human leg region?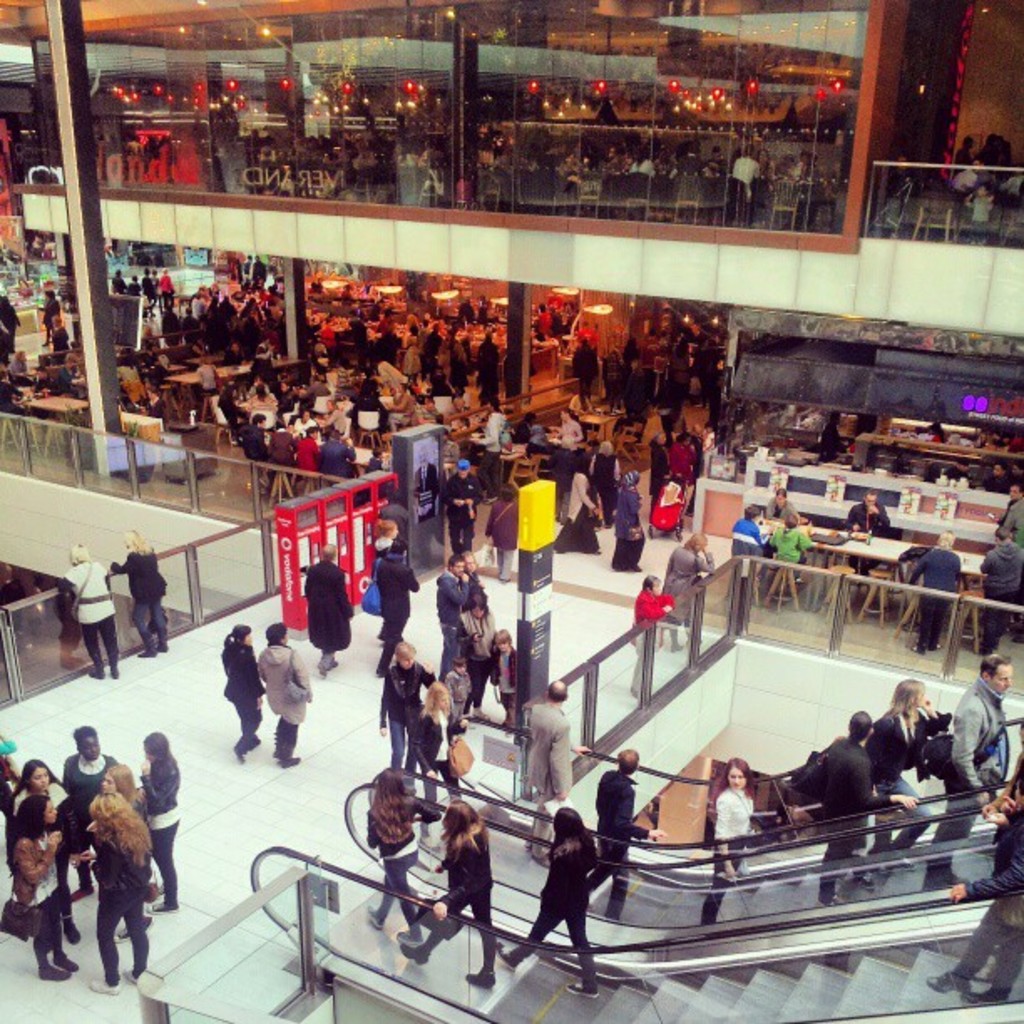
crop(703, 838, 740, 919)
